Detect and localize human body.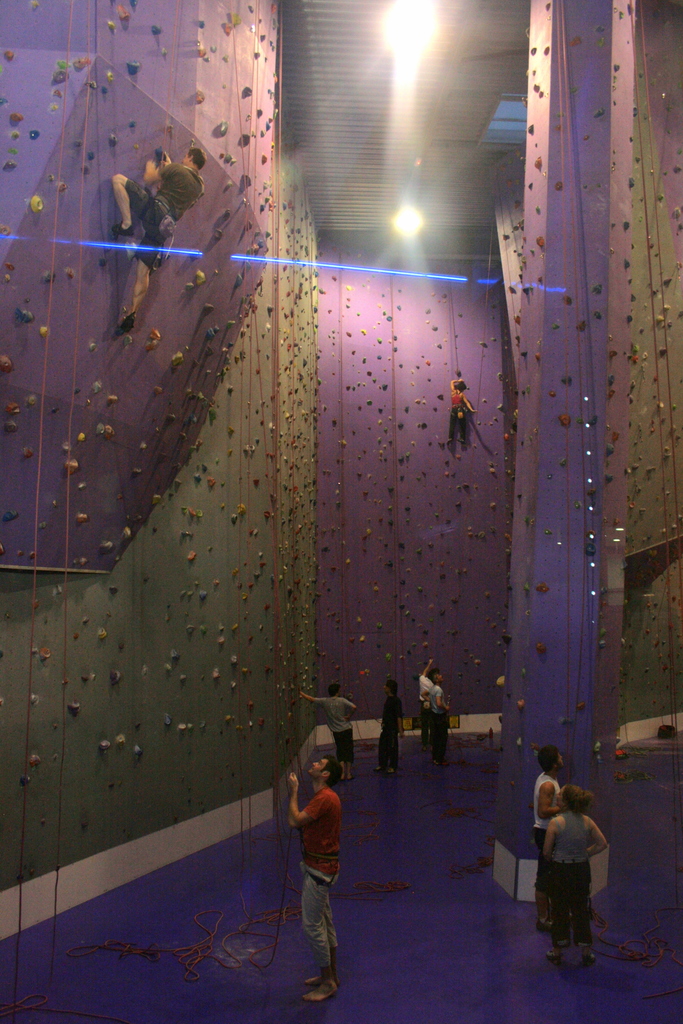
Localized at box(292, 685, 352, 767).
